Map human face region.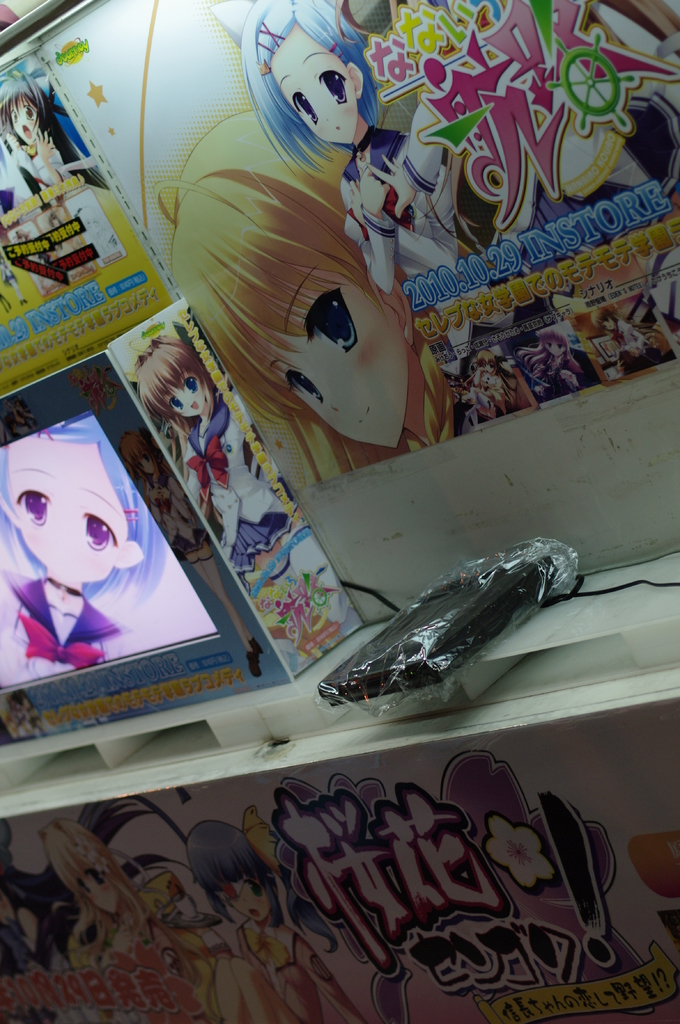
Mapped to x1=482, y1=361, x2=494, y2=378.
